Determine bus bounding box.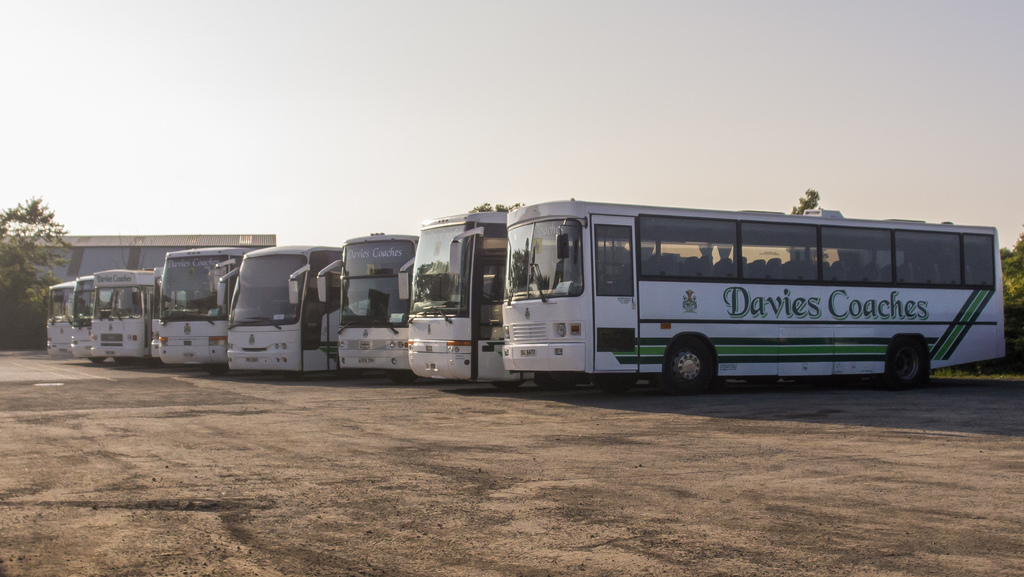
Determined: crop(406, 208, 513, 382).
